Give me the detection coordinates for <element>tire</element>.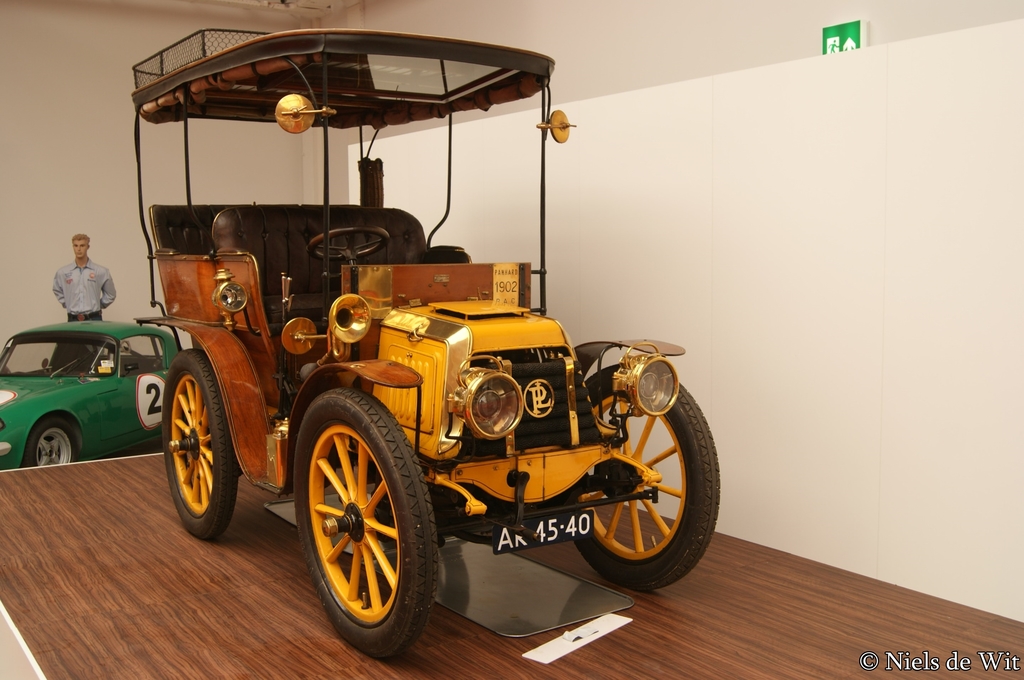
19 417 80 463.
